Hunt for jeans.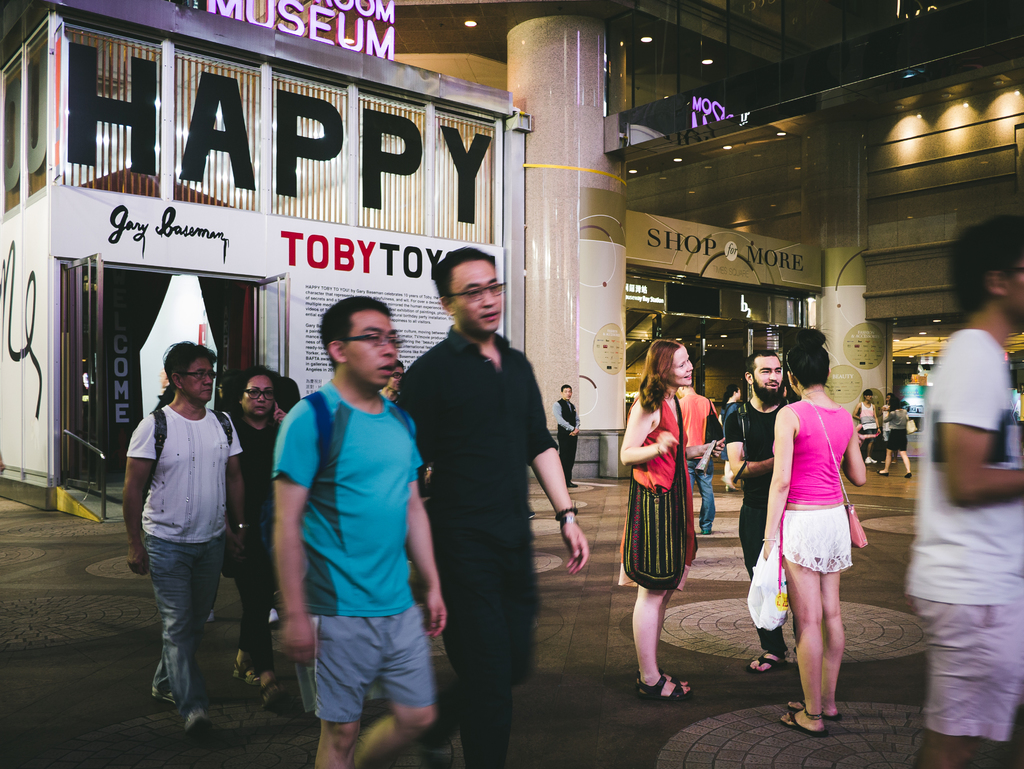
Hunted down at rect(689, 462, 716, 531).
